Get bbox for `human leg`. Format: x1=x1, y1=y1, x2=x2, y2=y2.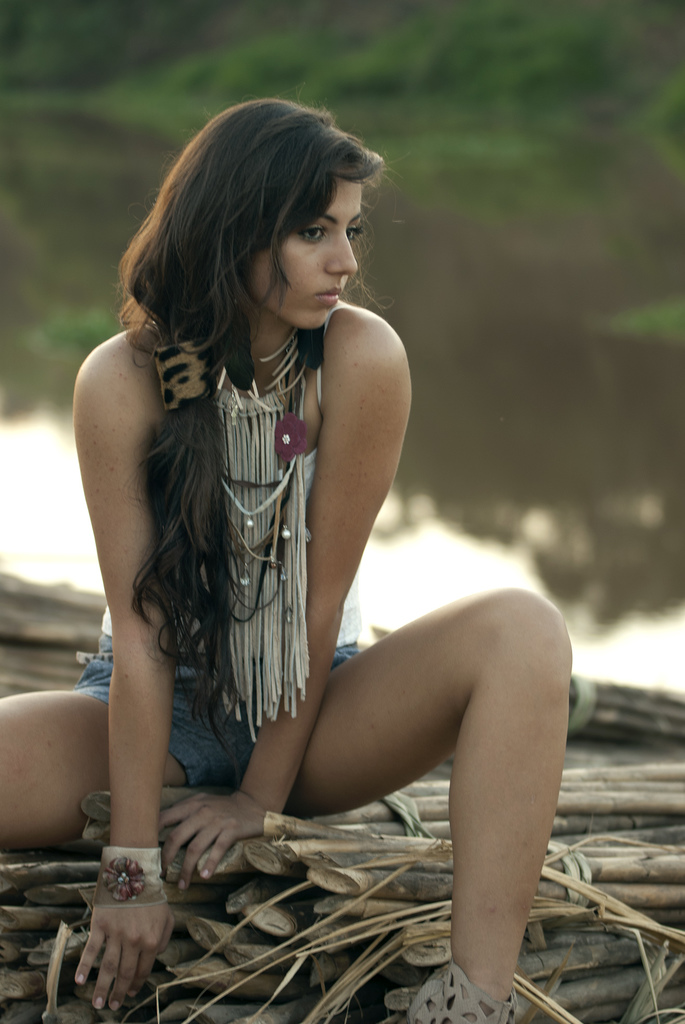
x1=0, y1=690, x2=186, y2=854.
